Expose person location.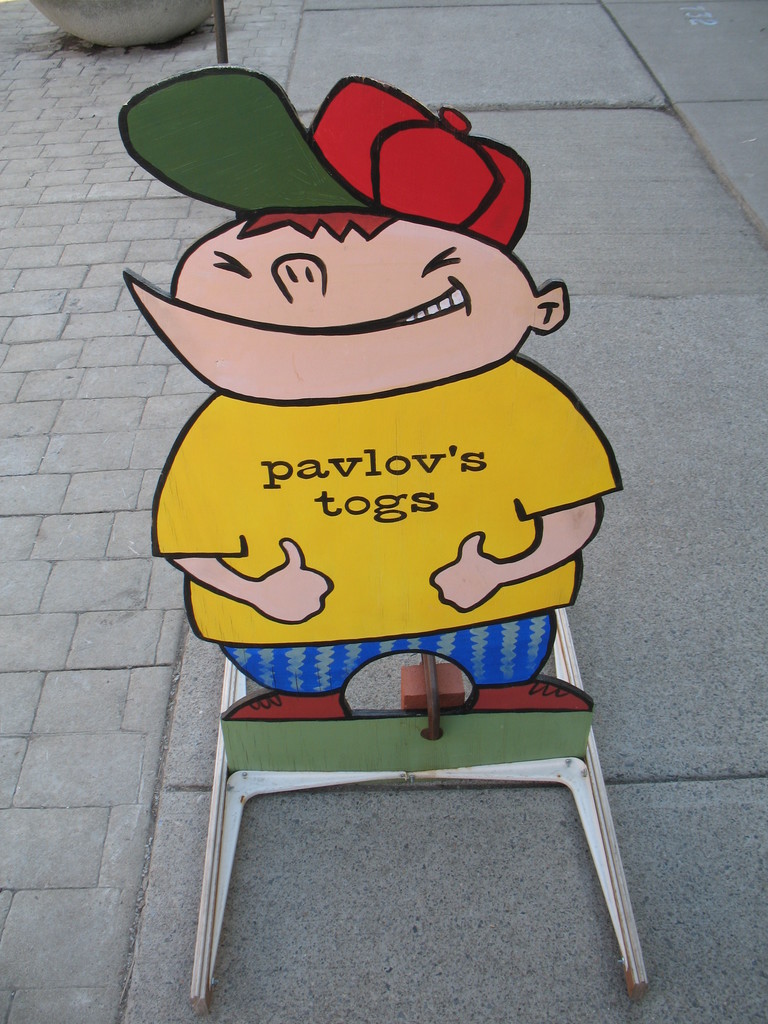
Exposed at (x1=117, y1=208, x2=621, y2=712).
